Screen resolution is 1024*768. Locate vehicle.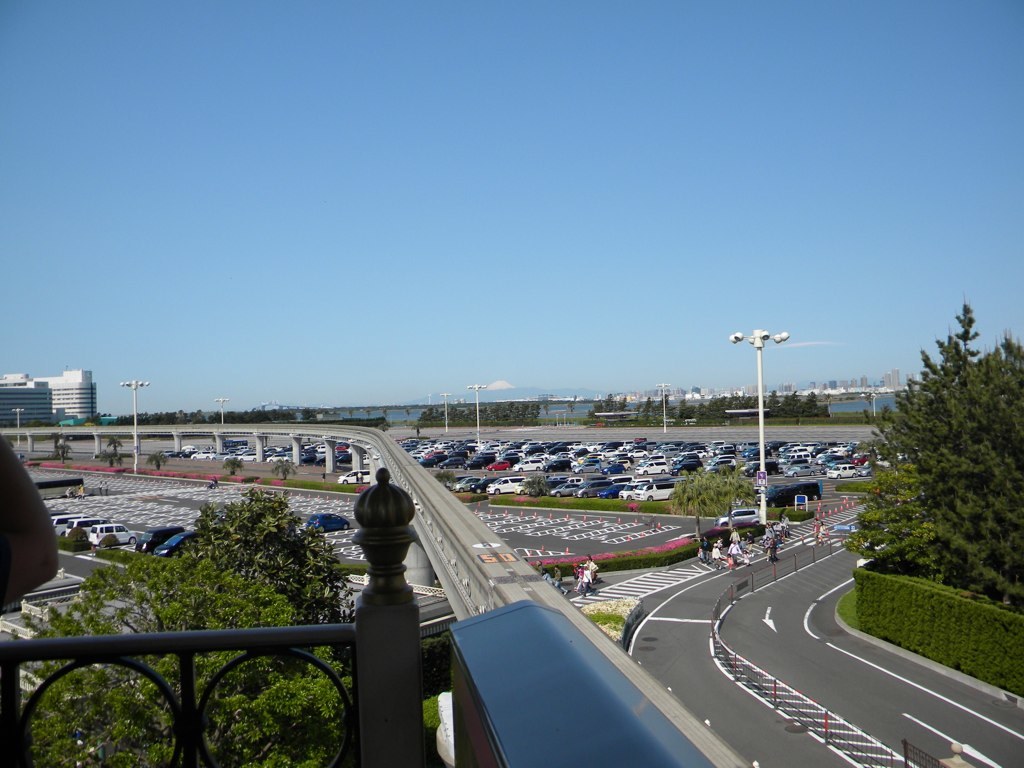
453/475/477/494.
